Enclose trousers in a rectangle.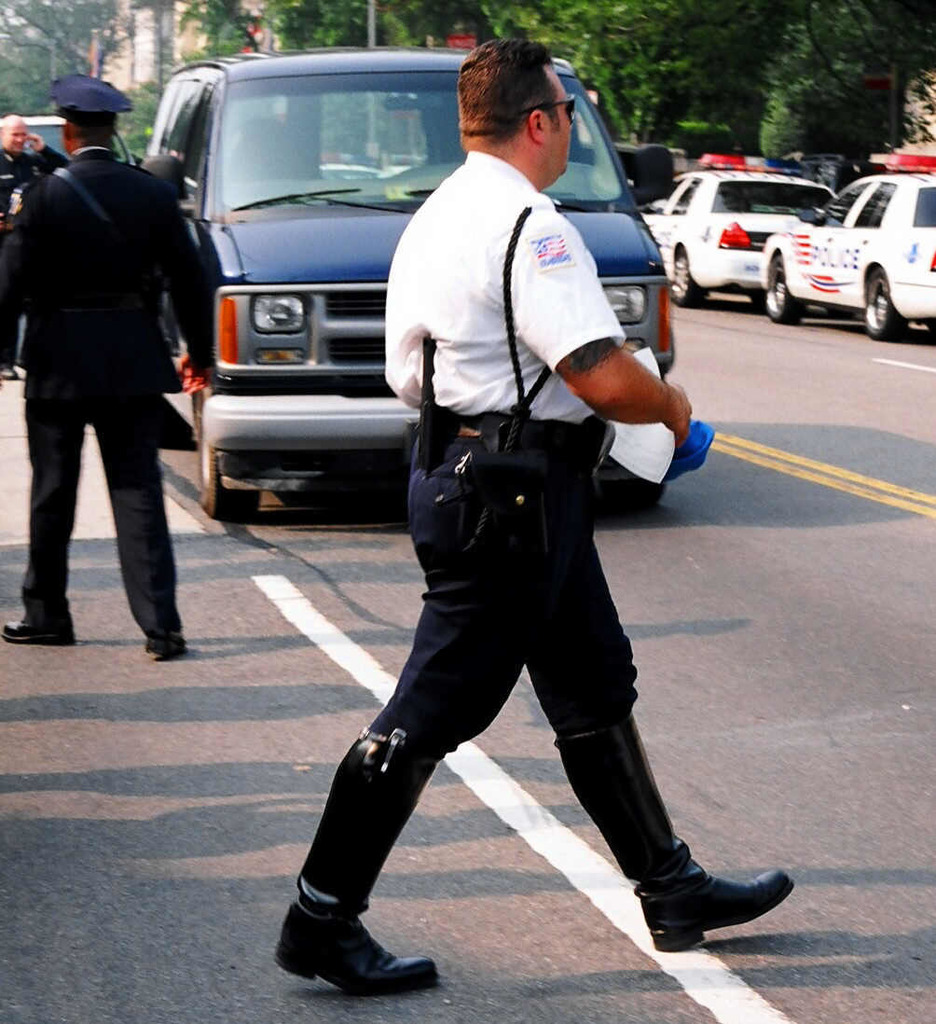
[361,422,703,925].
